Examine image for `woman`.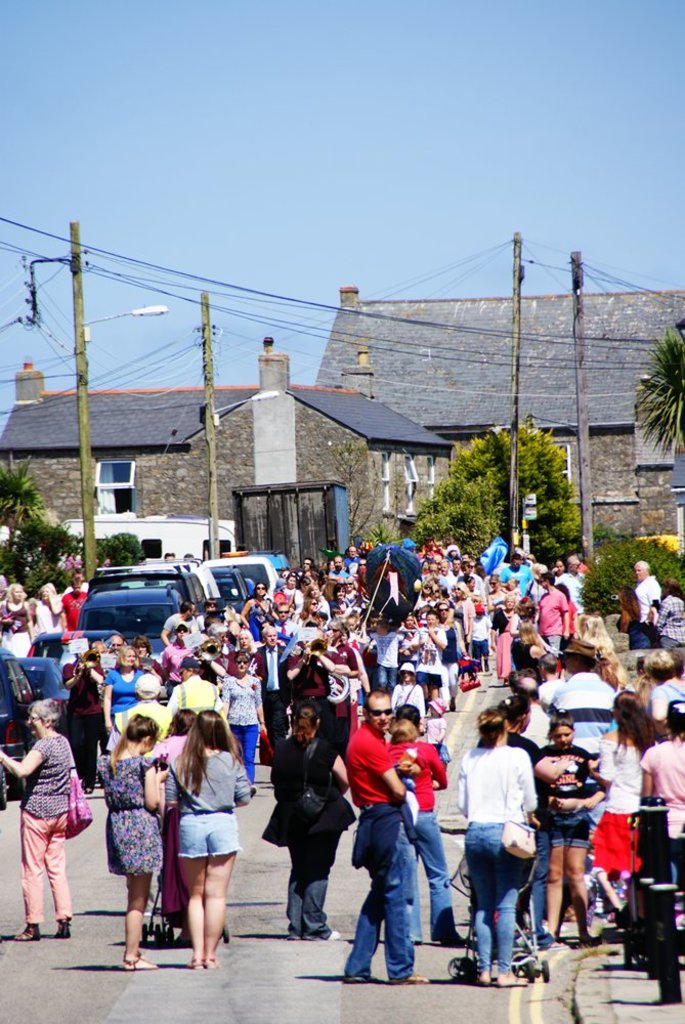
Examination result: {"left": 287, "top": 591, "right": 320, "bottom": 634}.
